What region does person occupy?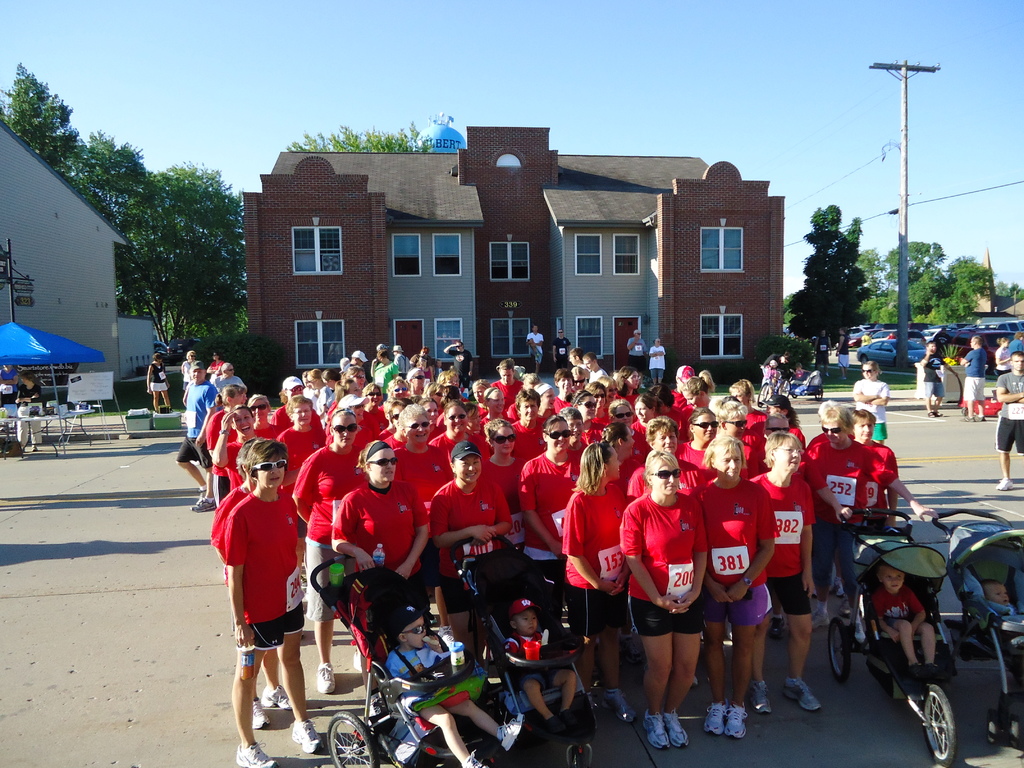
bbox(205, 346, 223, 380).
